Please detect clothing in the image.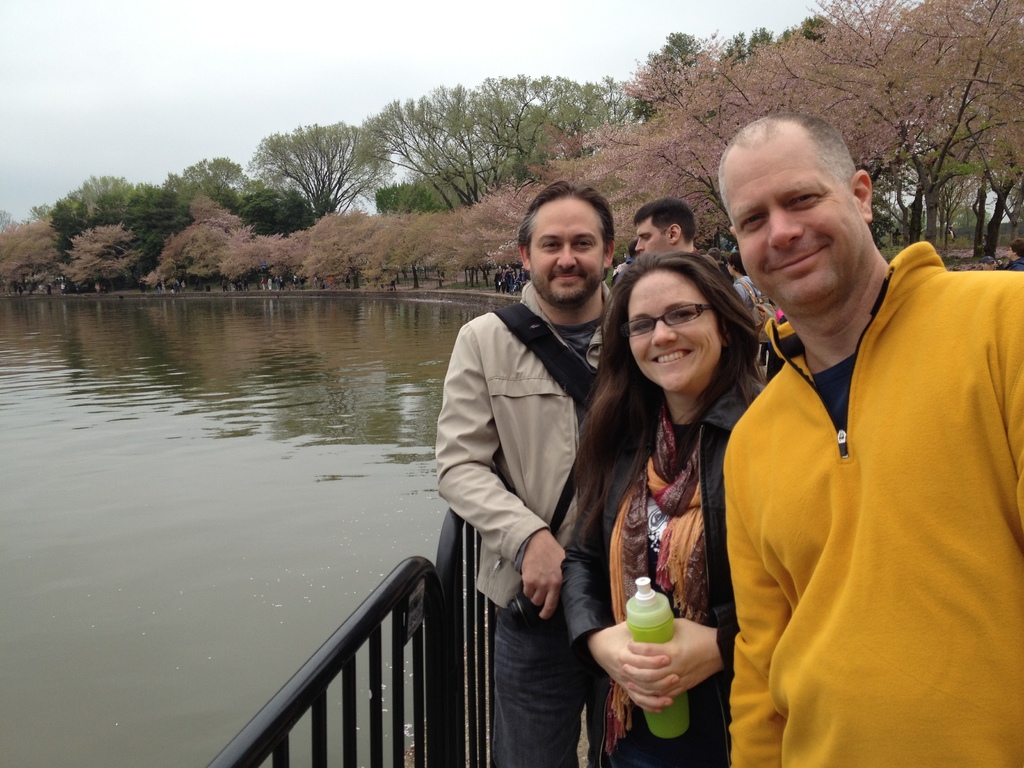
267, 282, 271, 294.
